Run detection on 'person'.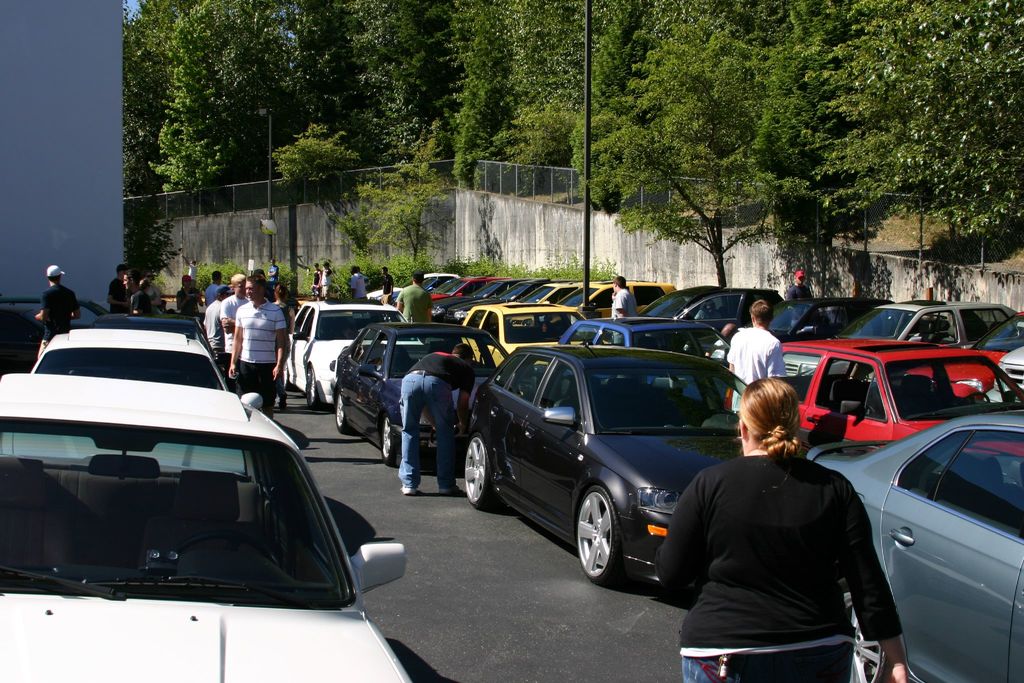
Result: x1=269 y1=279 x2=292 y2=423.
